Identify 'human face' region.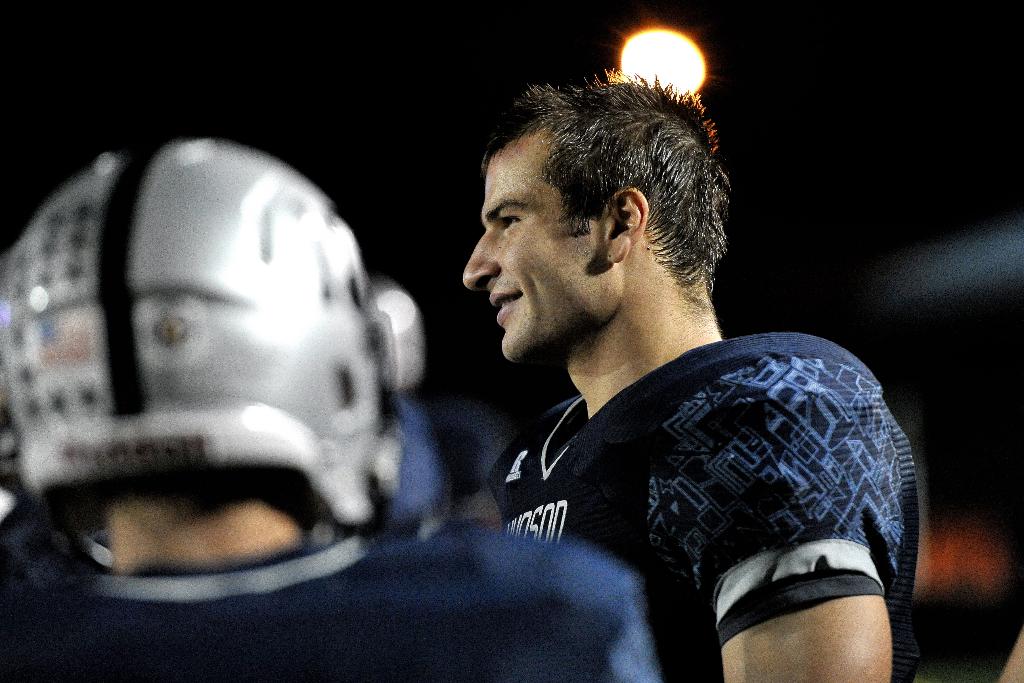
Region: [462,151,586,359].
